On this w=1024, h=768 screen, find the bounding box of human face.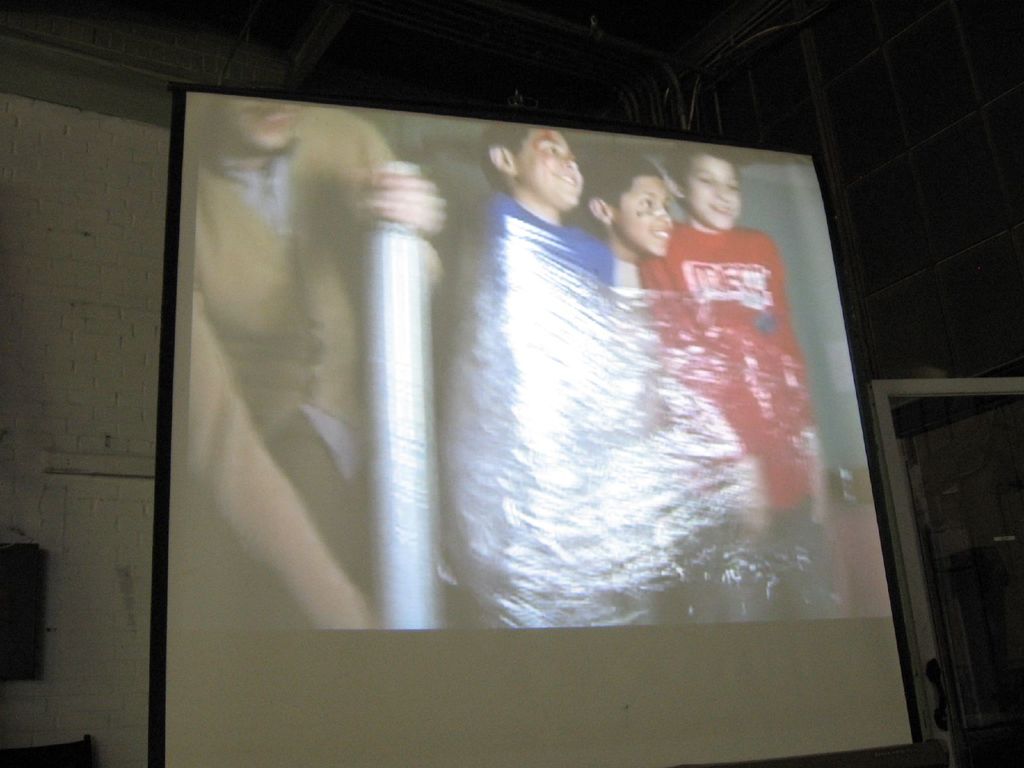
Bounding box: {"left": 223, "top": 97, "right": 304, "bottom": 156}.
